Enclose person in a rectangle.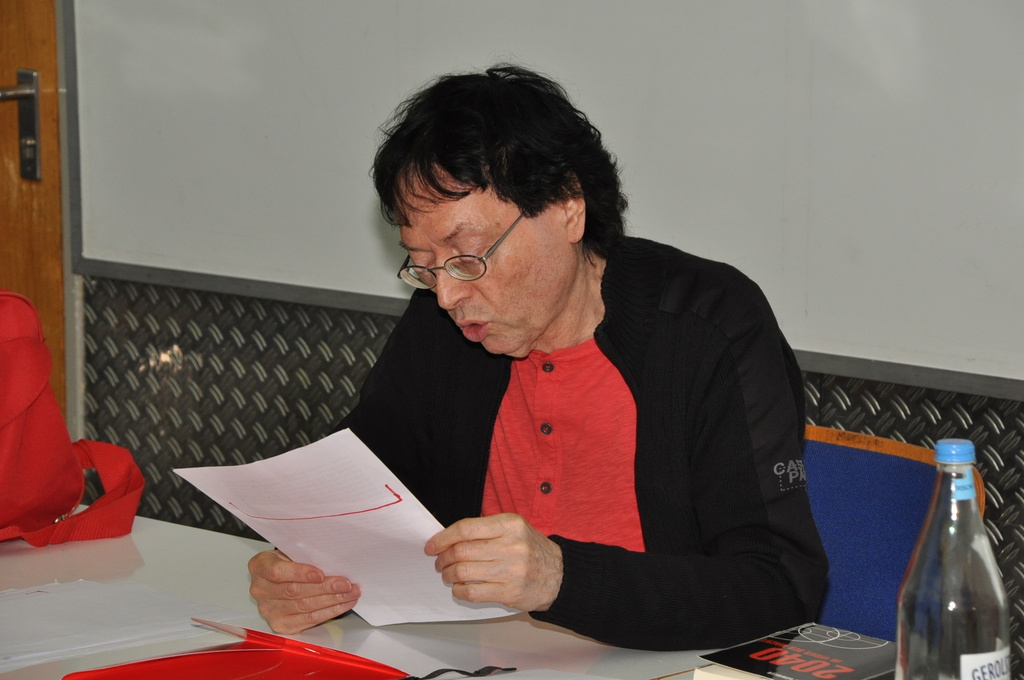
<region>260, 87, 880, 676</region>.
